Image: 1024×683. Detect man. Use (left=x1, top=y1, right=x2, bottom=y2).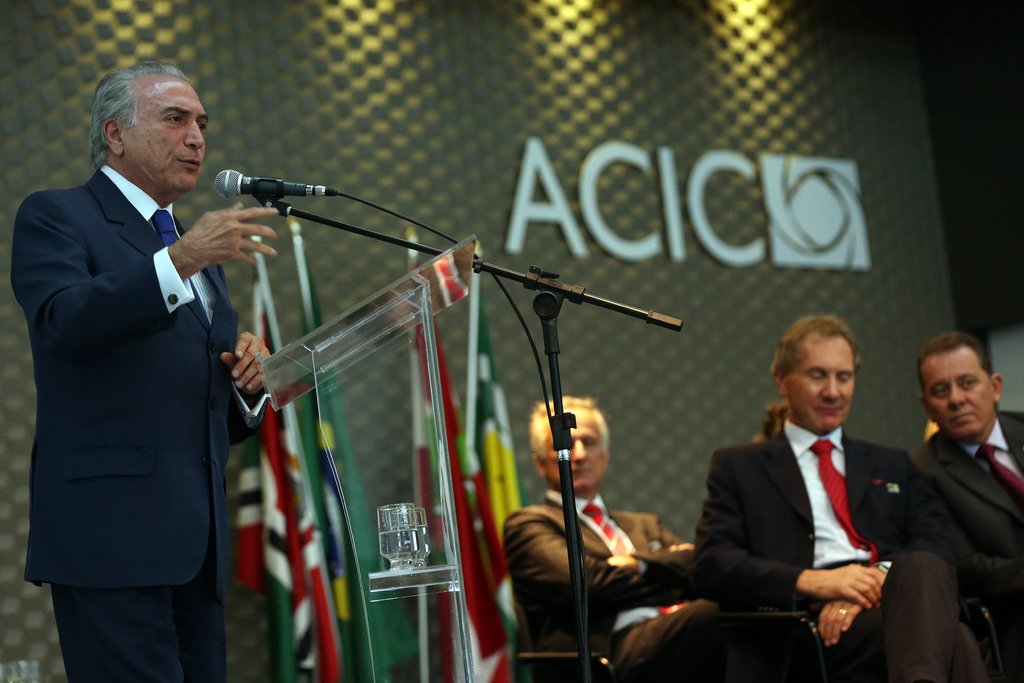
(left=506, top=394, right=706, bottom=682).
